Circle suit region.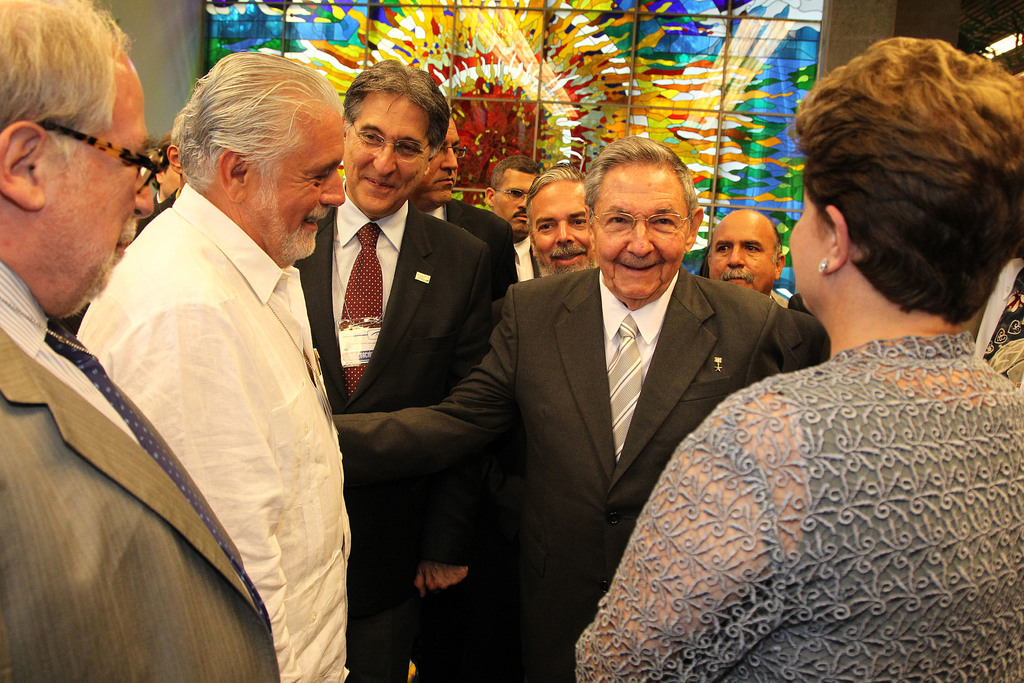
Region: [426,199,516,294].
